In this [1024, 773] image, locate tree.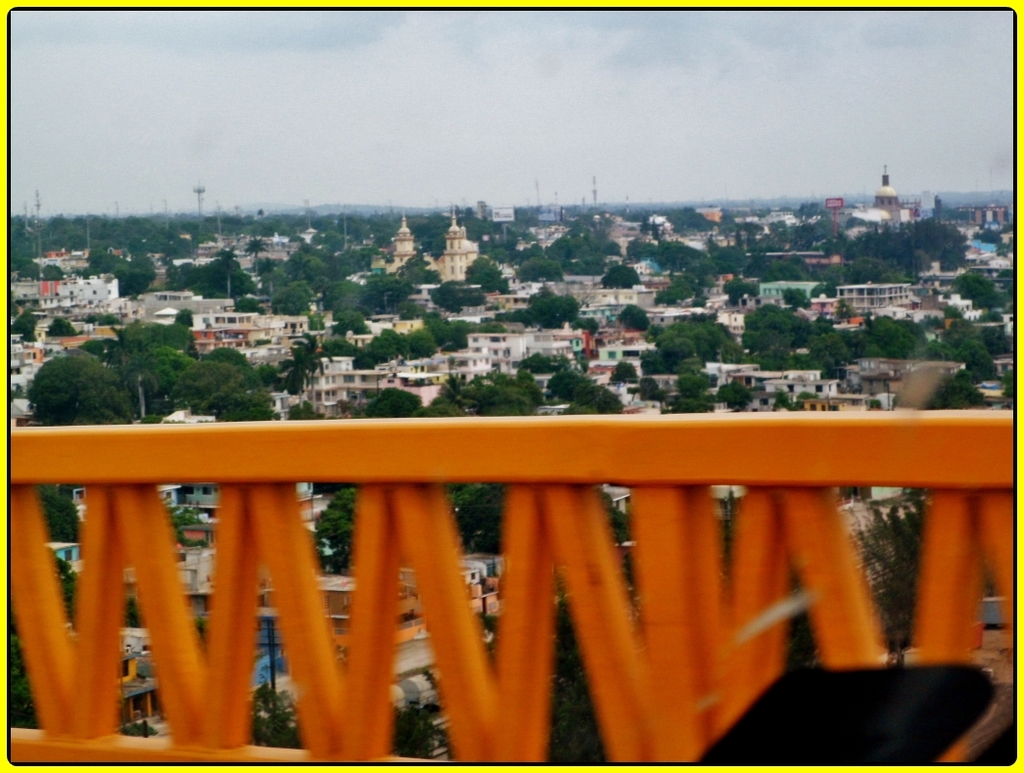
Bounding box: 843/255/896/273.
